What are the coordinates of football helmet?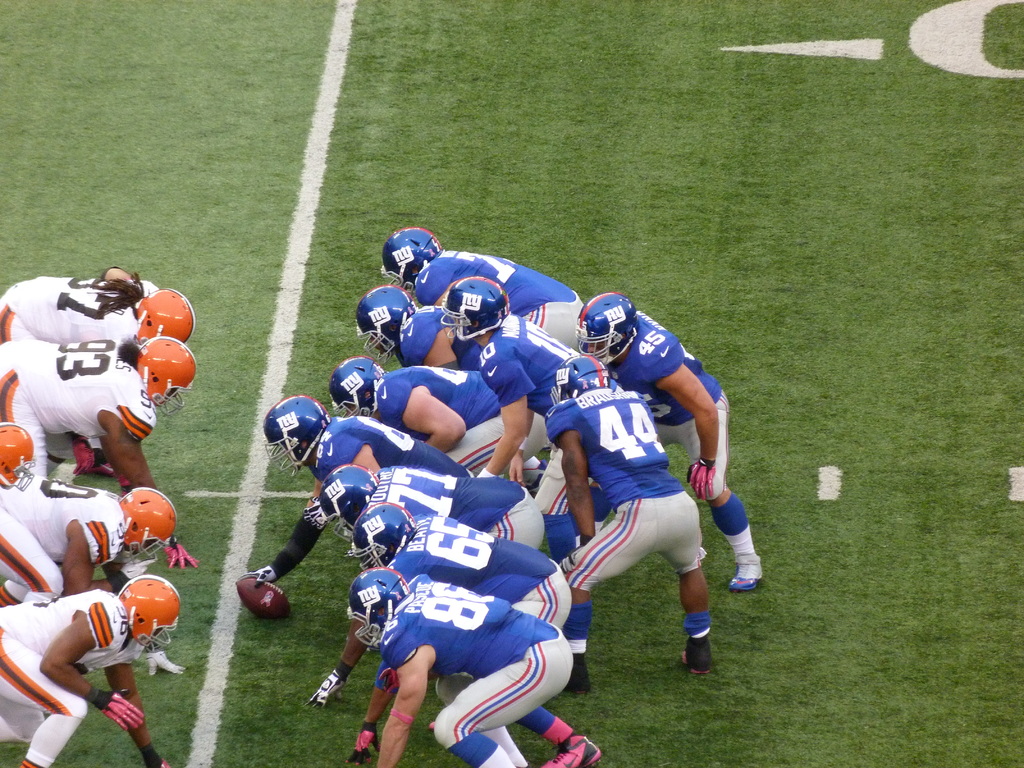
box=[117, 483, 178, 563].
